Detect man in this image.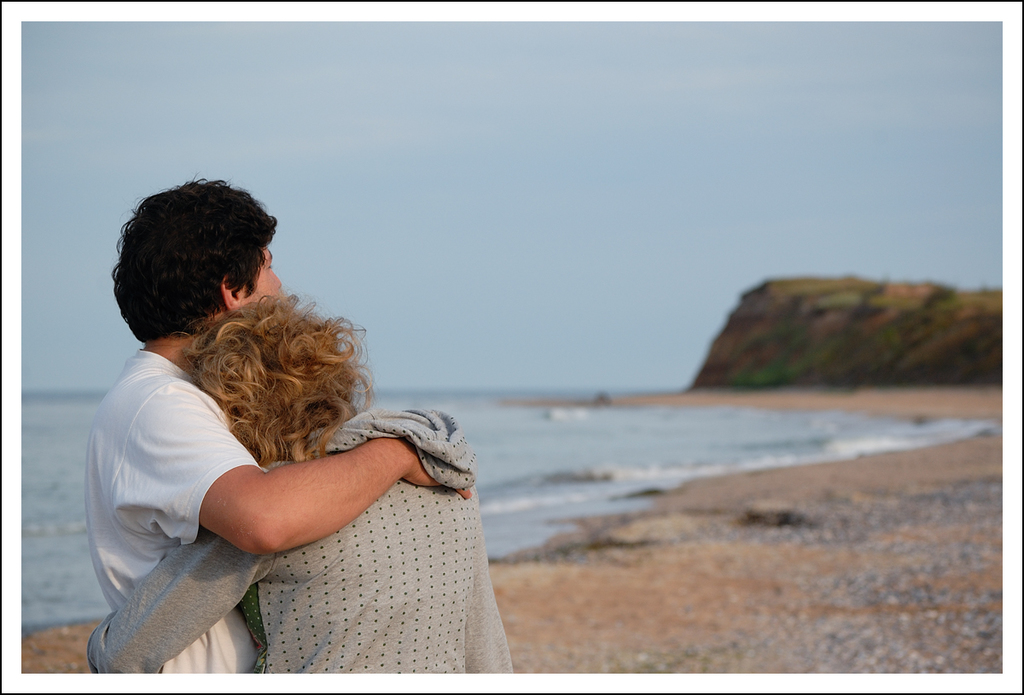
Detection: <bbox>85, 180, 472, 674</bbox>.
